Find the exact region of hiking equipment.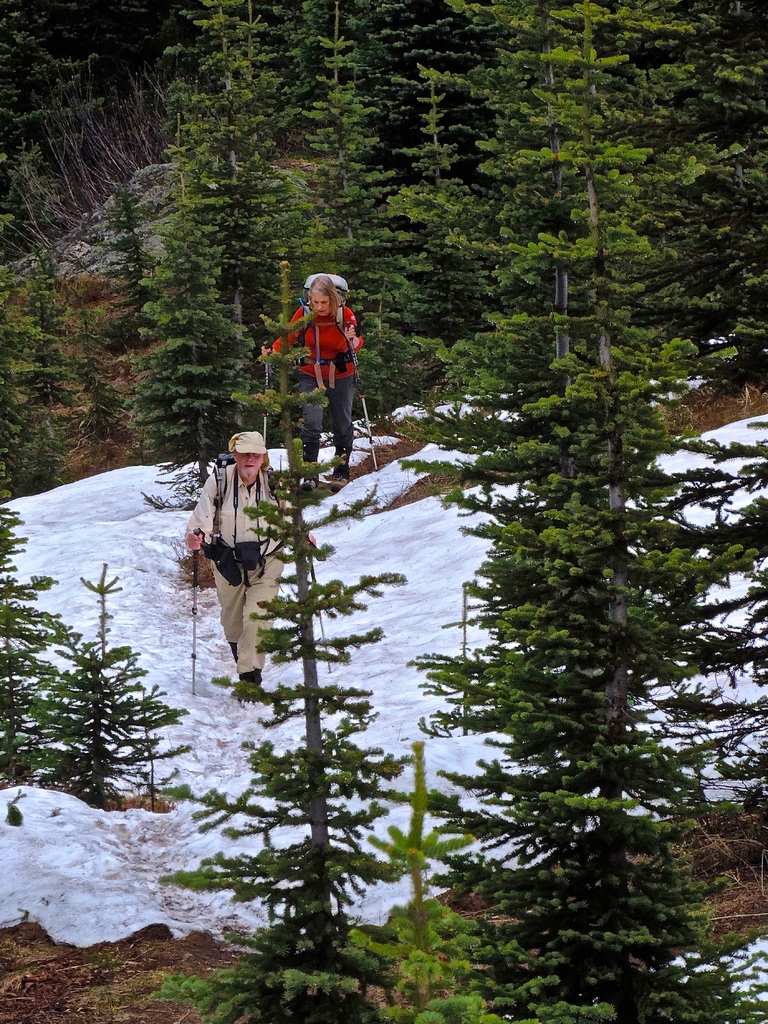
Exact region: box(305, 550, 331, 678).
